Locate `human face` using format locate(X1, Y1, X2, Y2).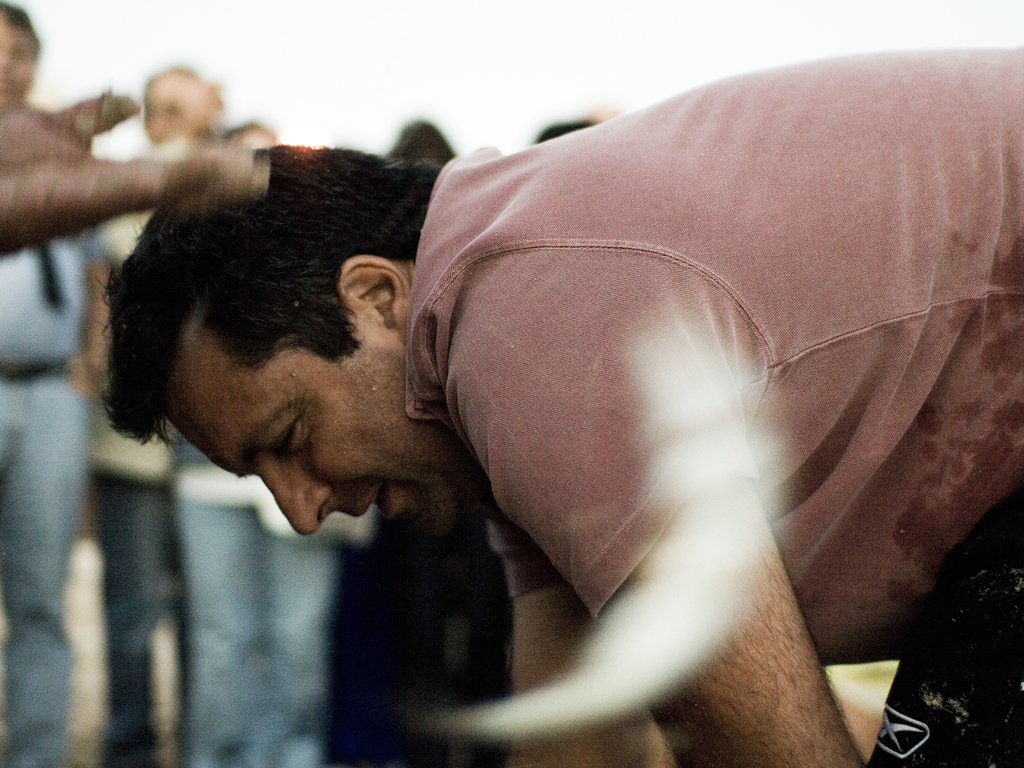
locate(161, 314, 480, 537).
